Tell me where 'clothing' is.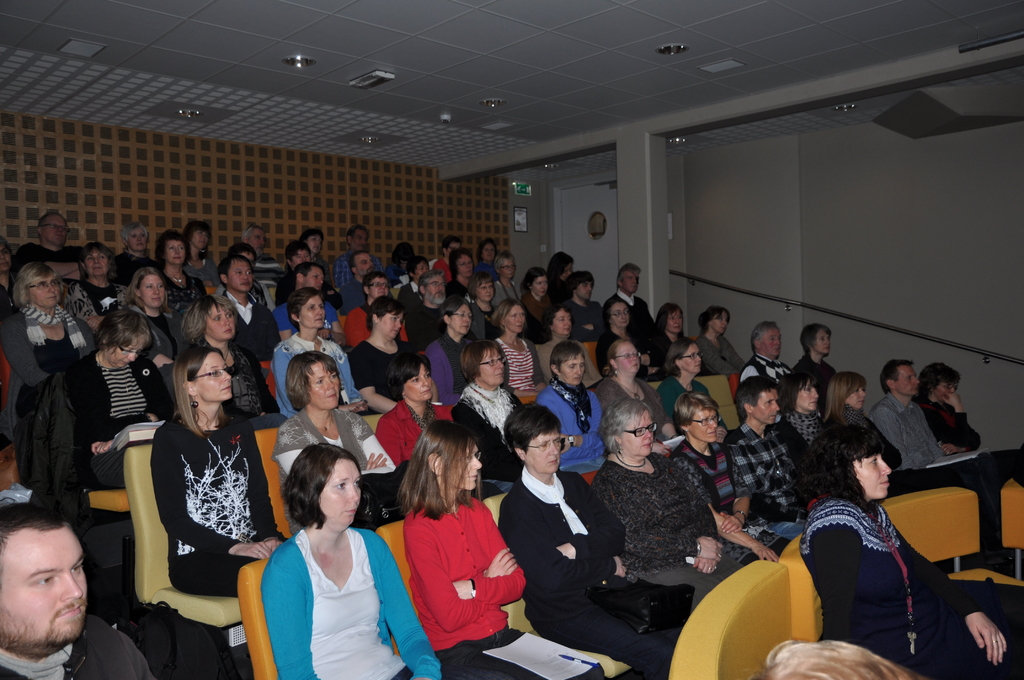
'clothing' is at left=605, top=287, right=653, bottom=341.
